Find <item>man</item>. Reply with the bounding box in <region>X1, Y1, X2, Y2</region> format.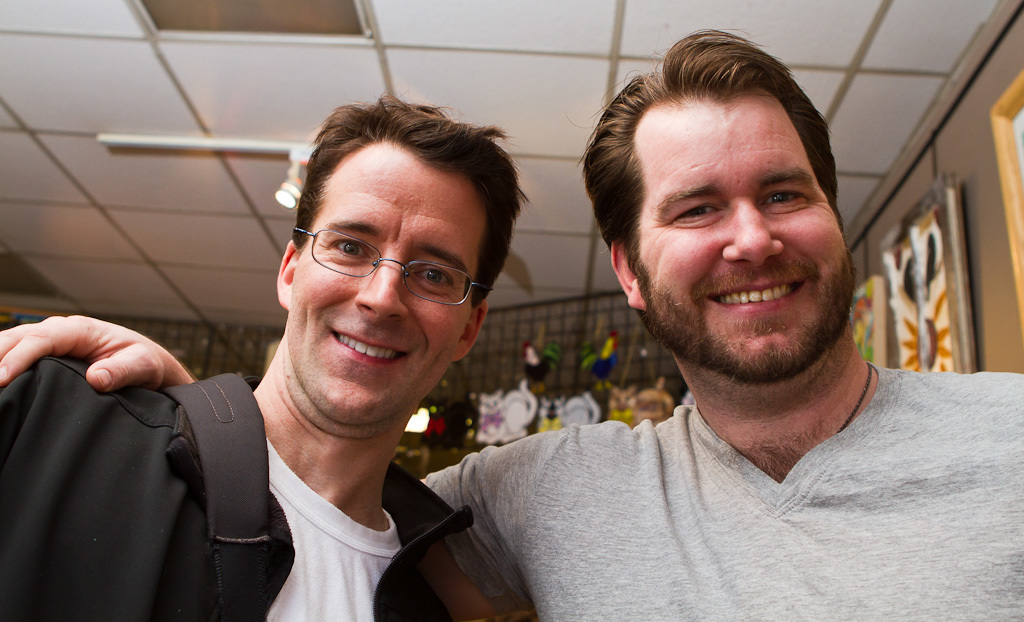
<region>0, 25, 1023, 621</region>.
